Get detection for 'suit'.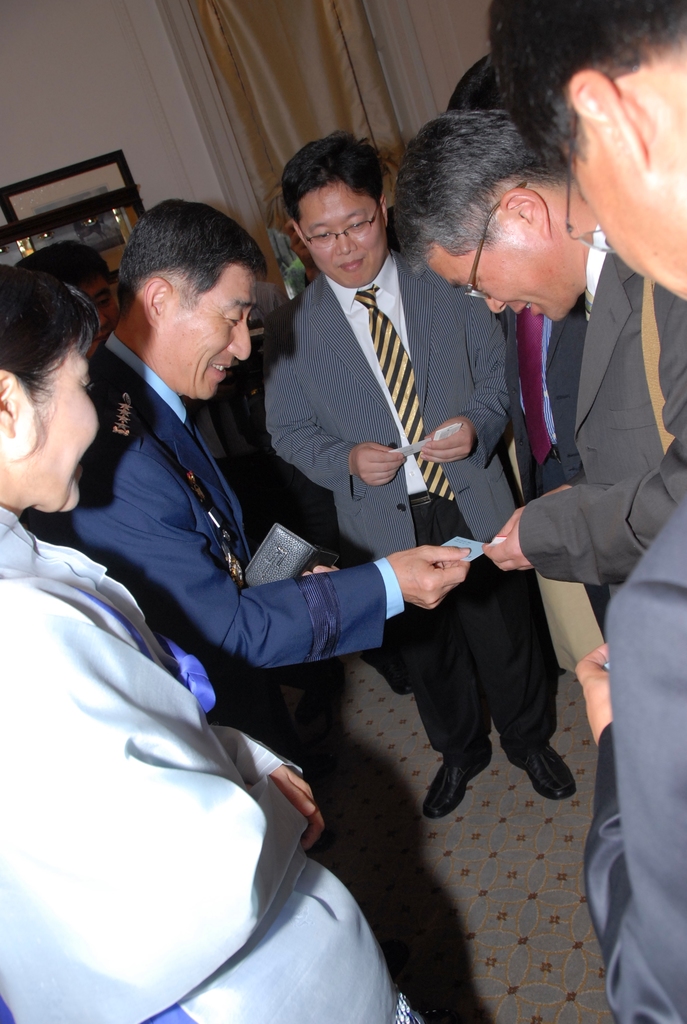
Detection: 27,333,412,739.
